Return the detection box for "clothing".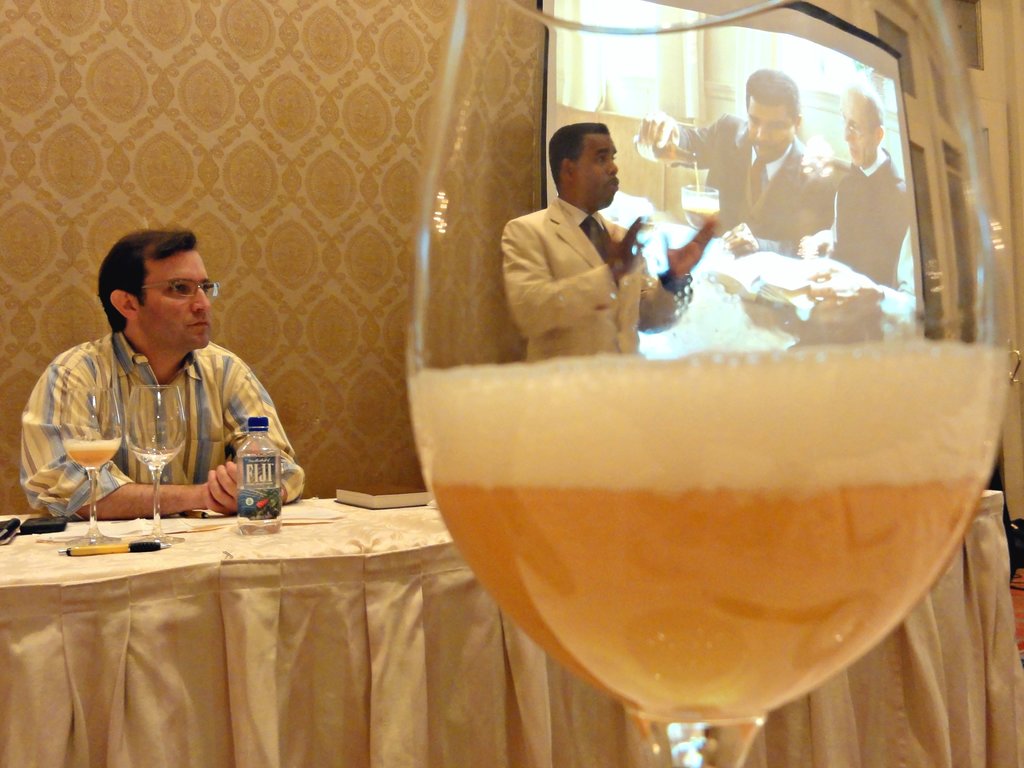
(496, 192, 691, 358).
